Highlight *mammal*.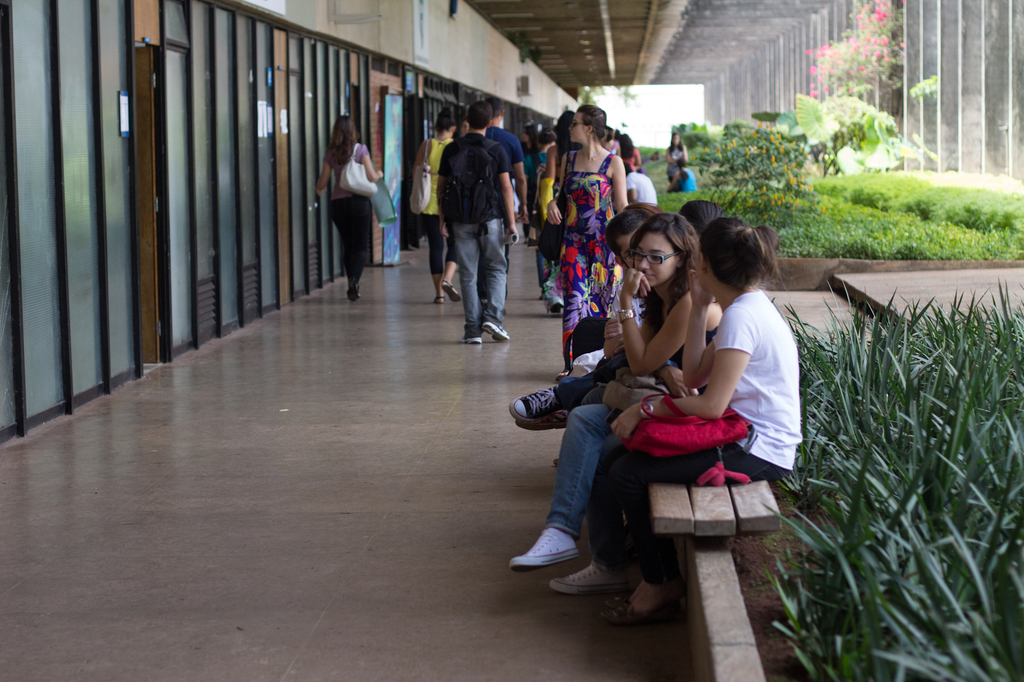
Highlighted region: <bbox>512, 202, 727, 437</bbox>.
